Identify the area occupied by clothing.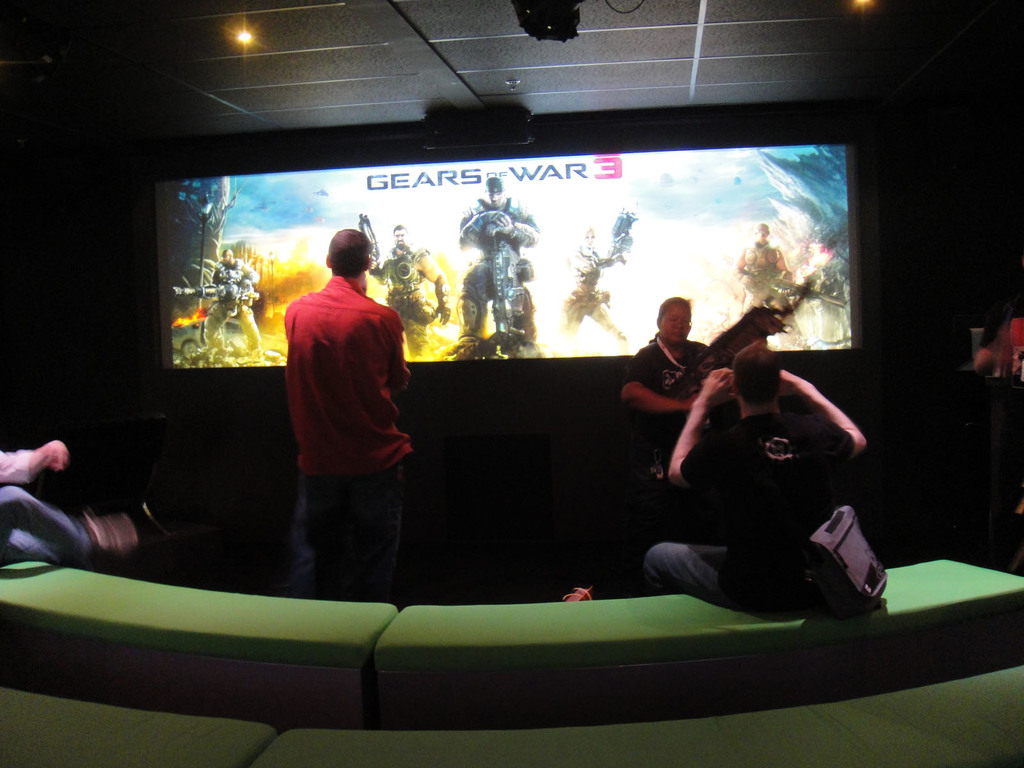
Area: [620,341,717,465].
